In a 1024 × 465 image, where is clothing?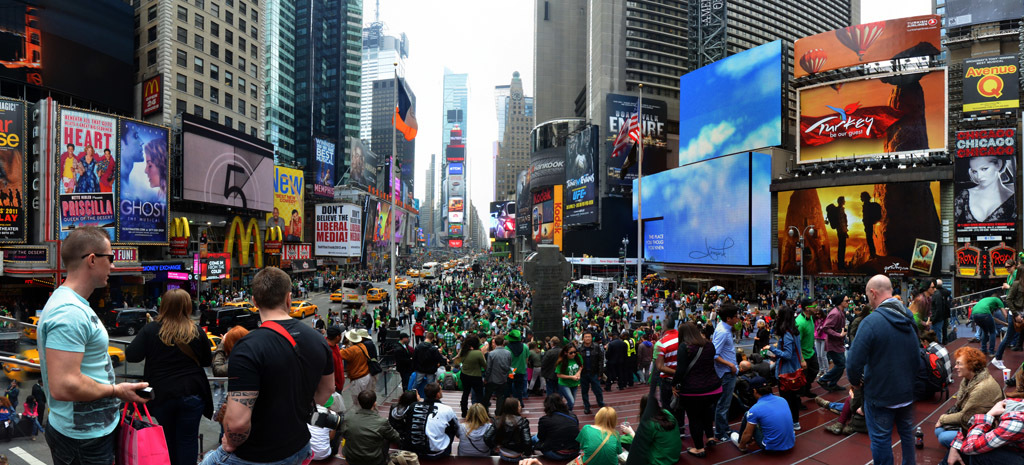
box=[658, 328, 681, 402].
